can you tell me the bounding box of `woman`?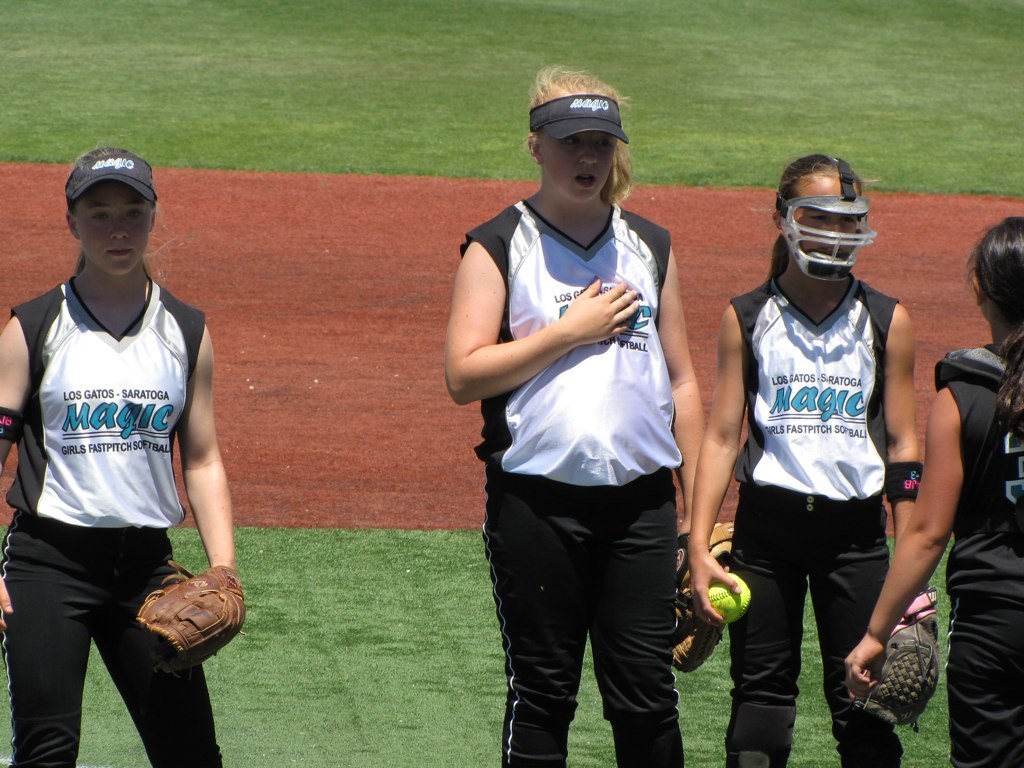
<box>444,64,704,767</box>.
